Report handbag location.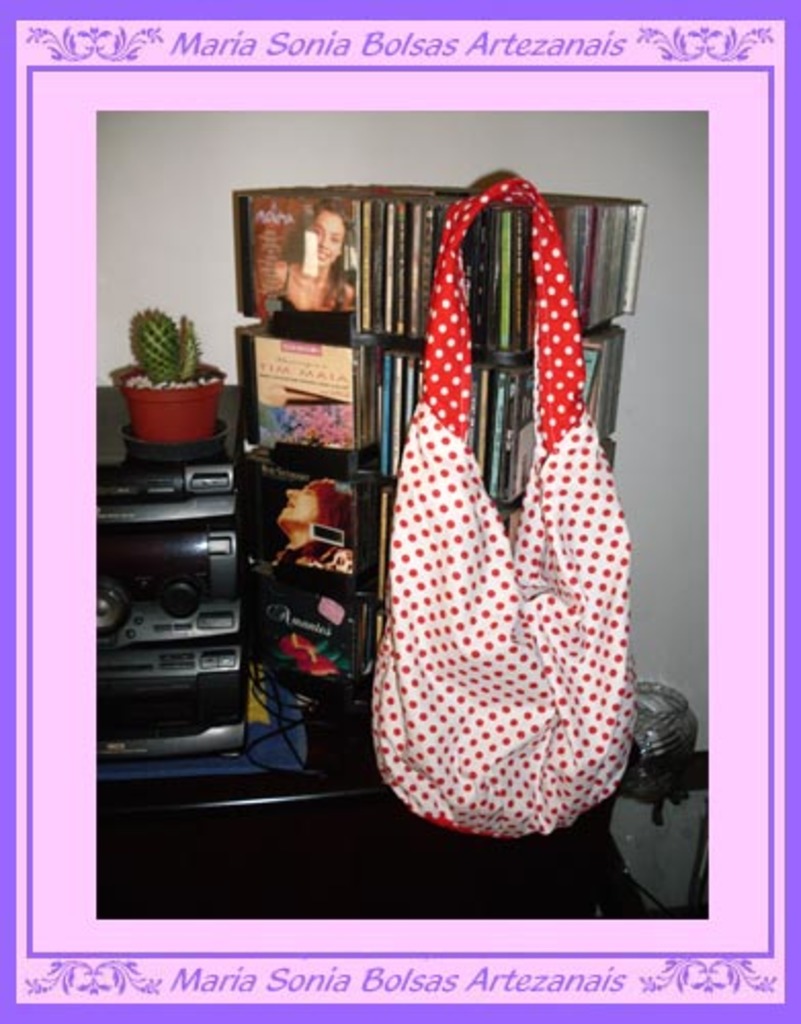
Report: {"left": 361, "top": 162, "right": 645, "bottom": 834}.
